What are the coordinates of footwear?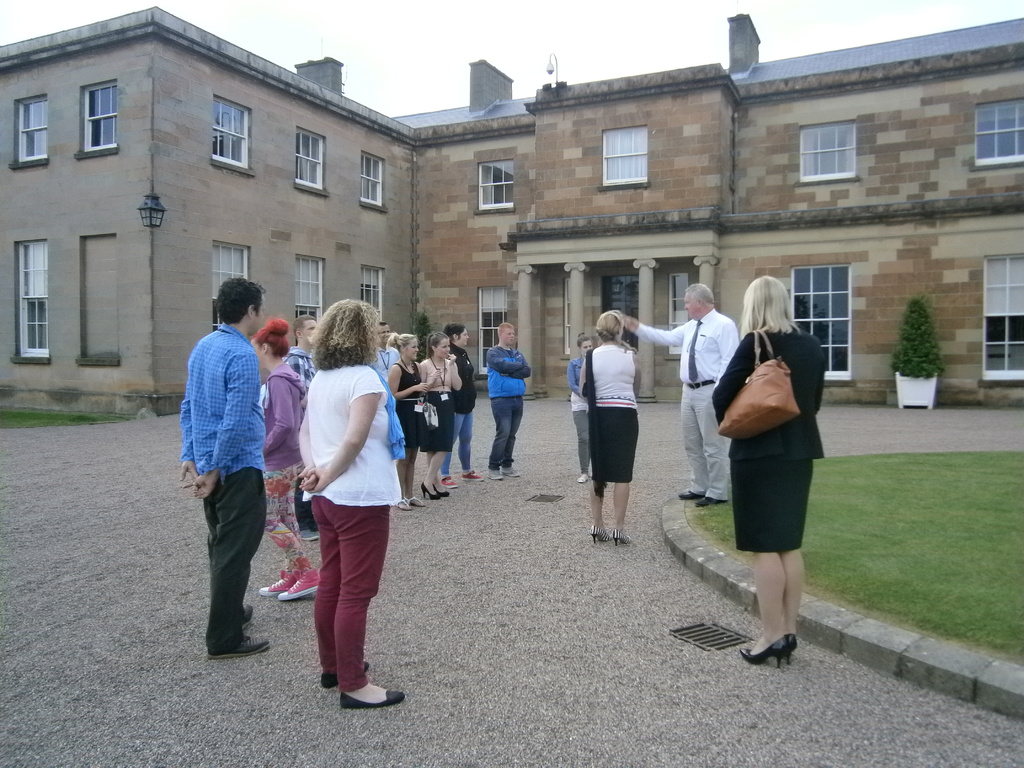
pyautogui.locateOnScreen(608, 529, 634, 549).
